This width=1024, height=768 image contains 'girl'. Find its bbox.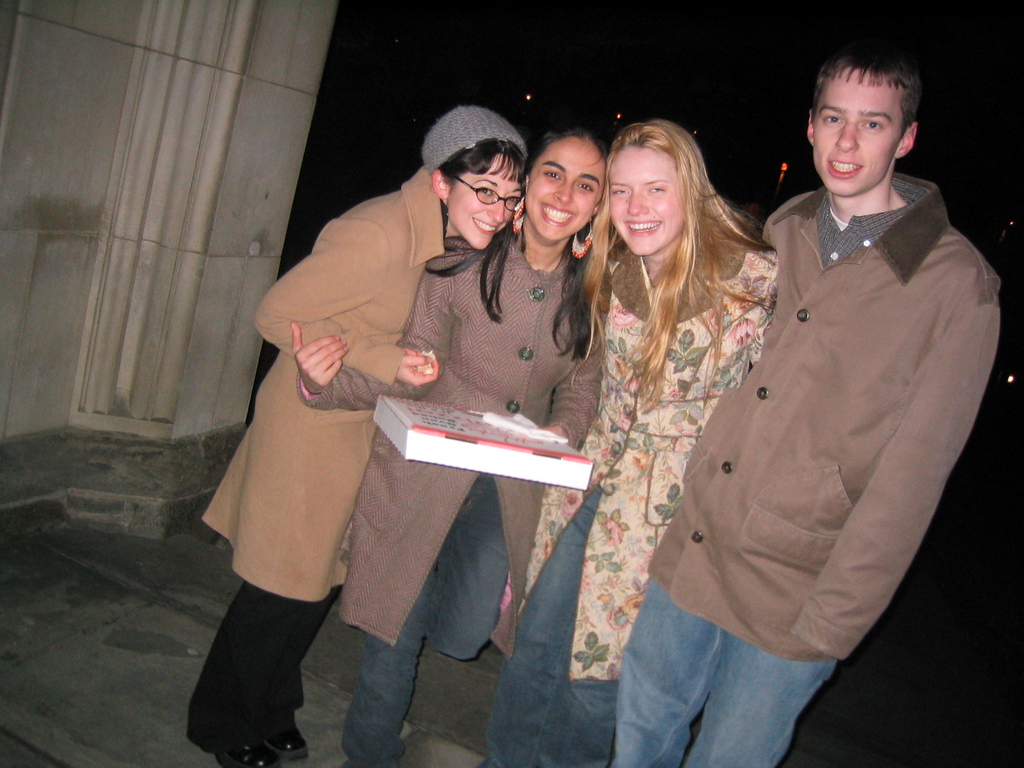
l=486, t=117, r=778, b=767.
